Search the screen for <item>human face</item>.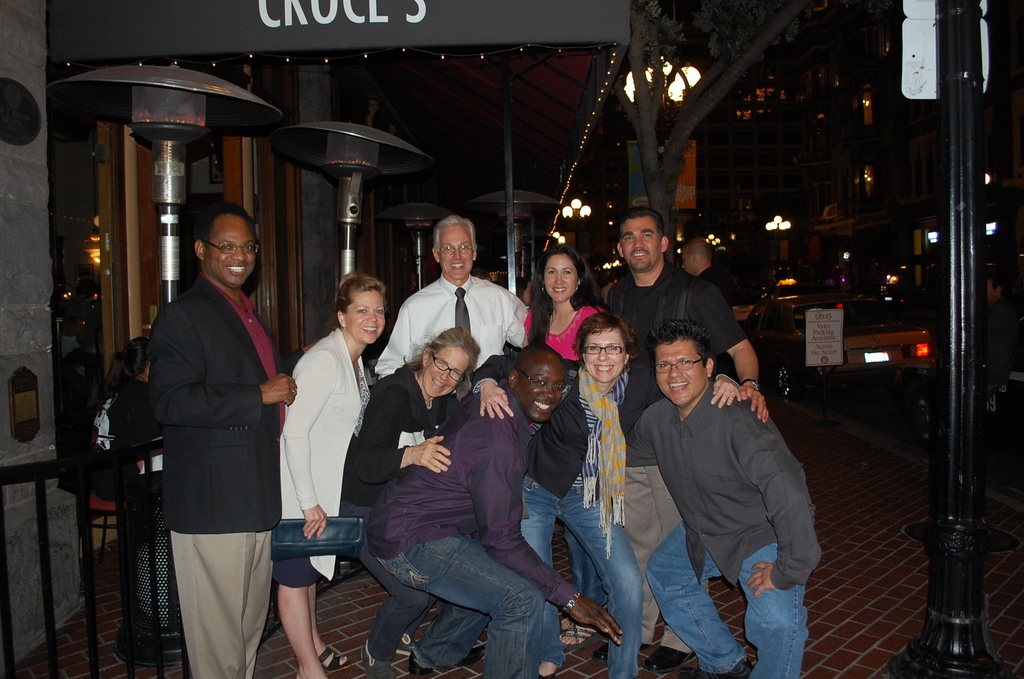
Found at box(206, 213, 253, 290).
